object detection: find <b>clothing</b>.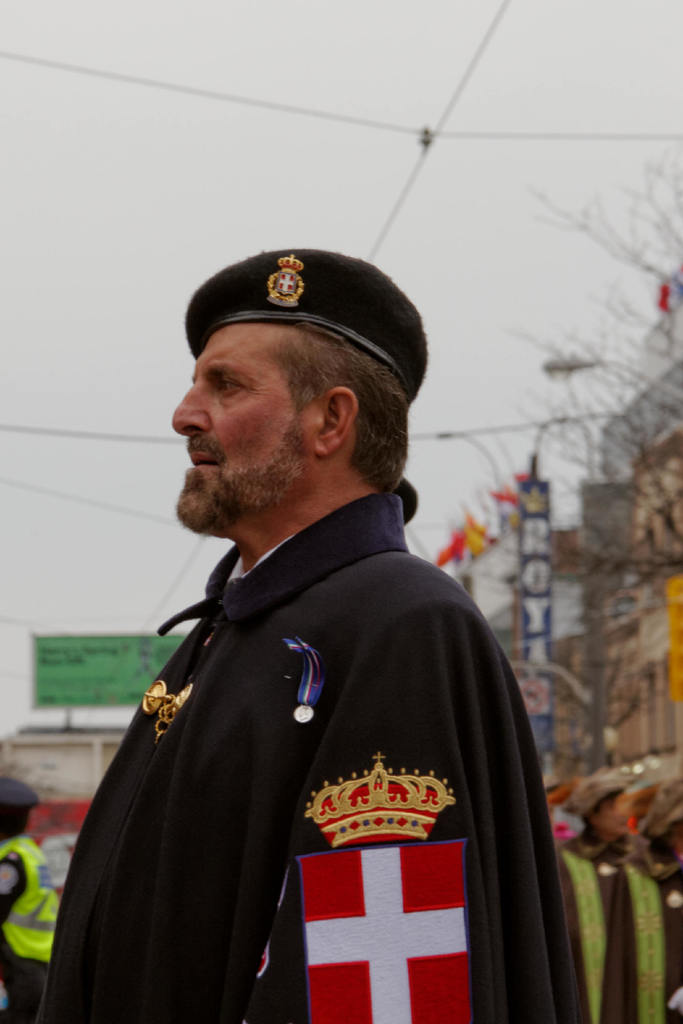
l=599, t=838, r=682, b=1022.
